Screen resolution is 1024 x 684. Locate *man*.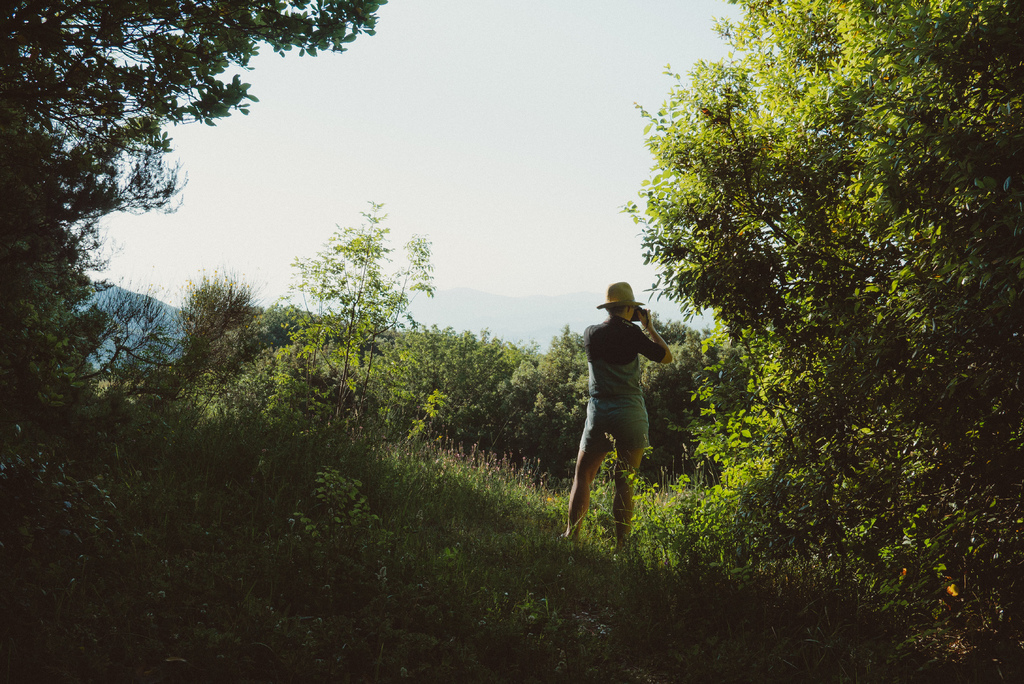
[left=566, top=266, right=673, bottom=550].
